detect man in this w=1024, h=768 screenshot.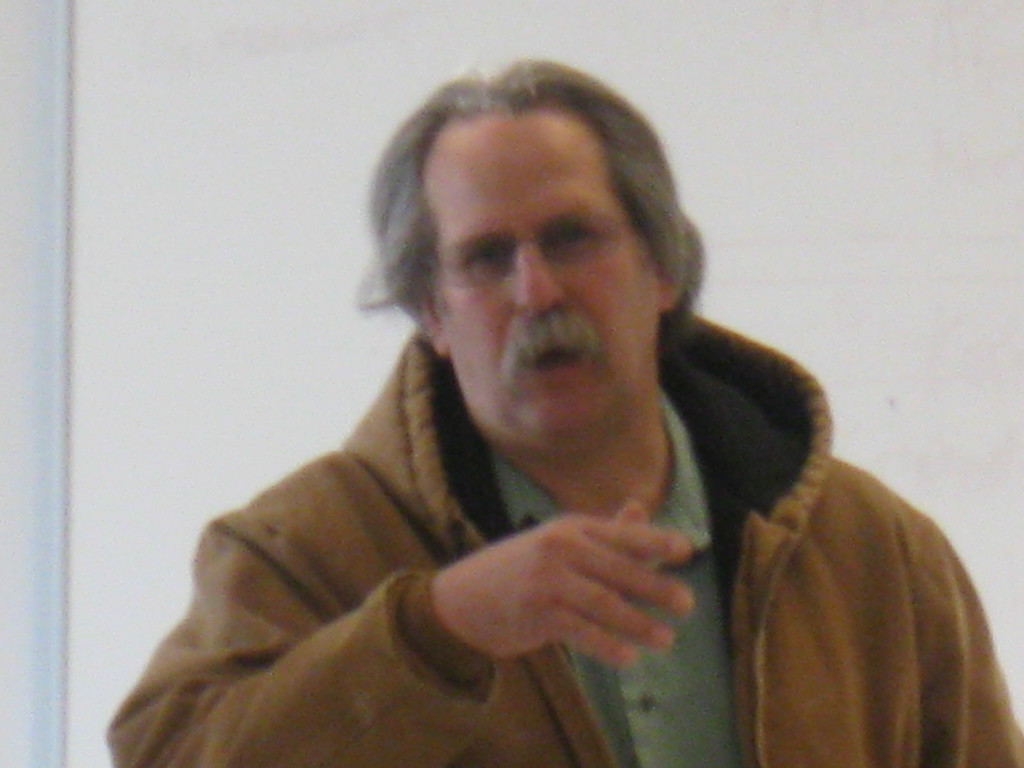
Detection: box(13, 76, 993, 743).
